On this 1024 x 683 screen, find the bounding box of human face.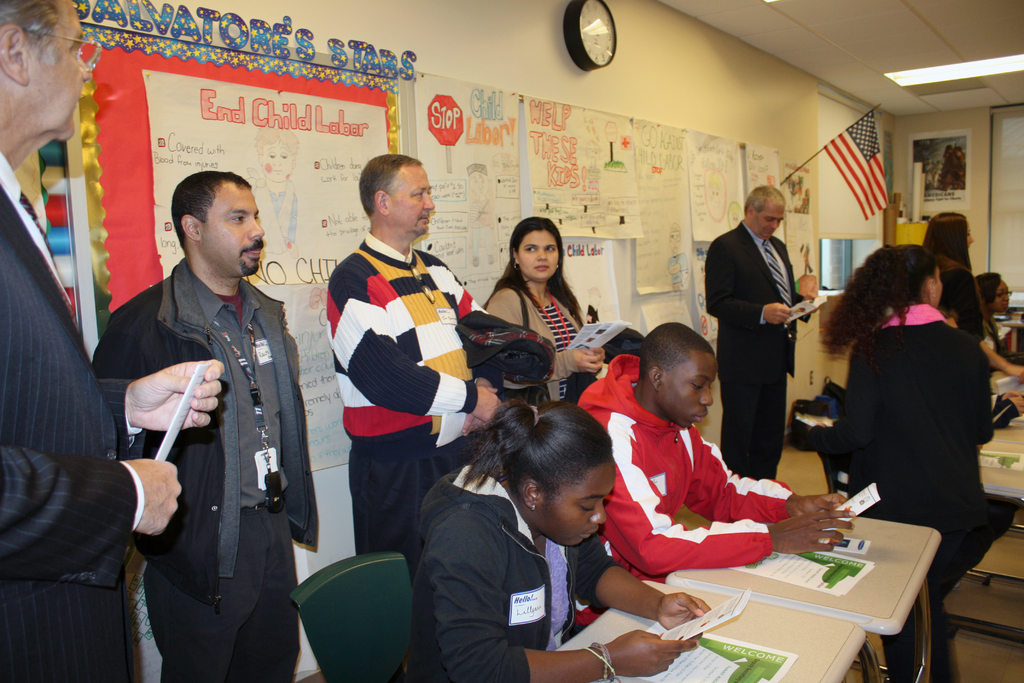
Bounding box: region(516, 230, 561, 281).
